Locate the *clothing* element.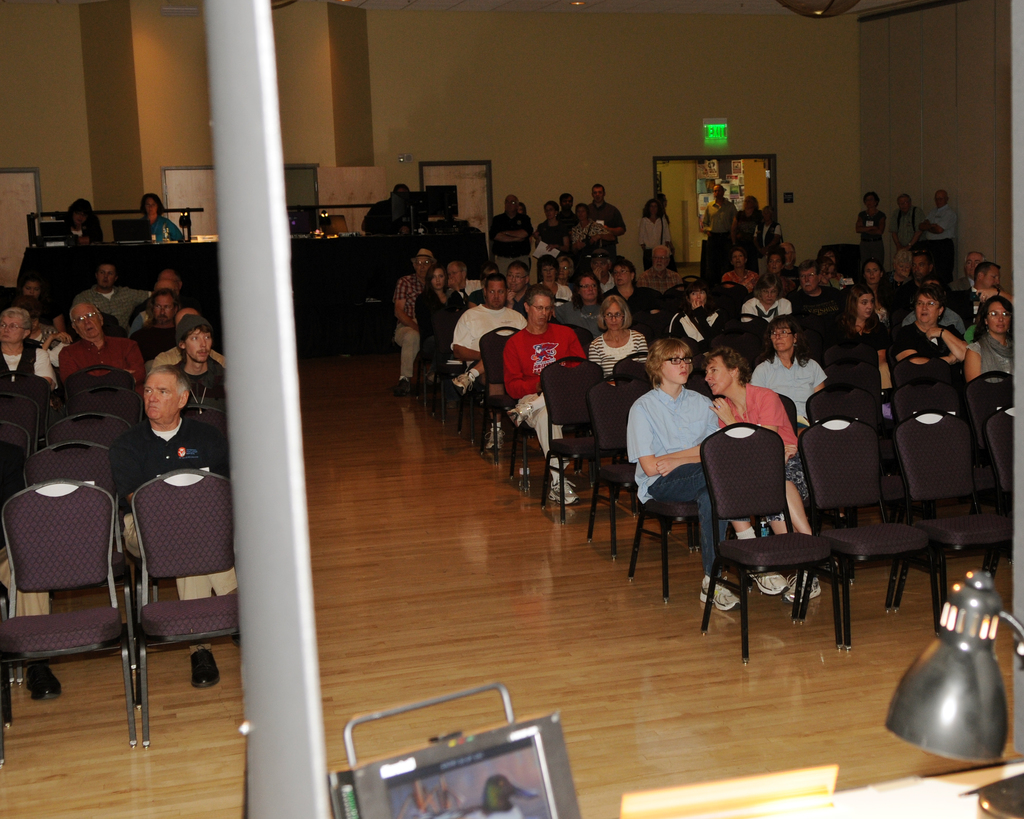
Element bbox: {"x1": 136, "y1": 214, "x2": 180, "y2": 239}.
